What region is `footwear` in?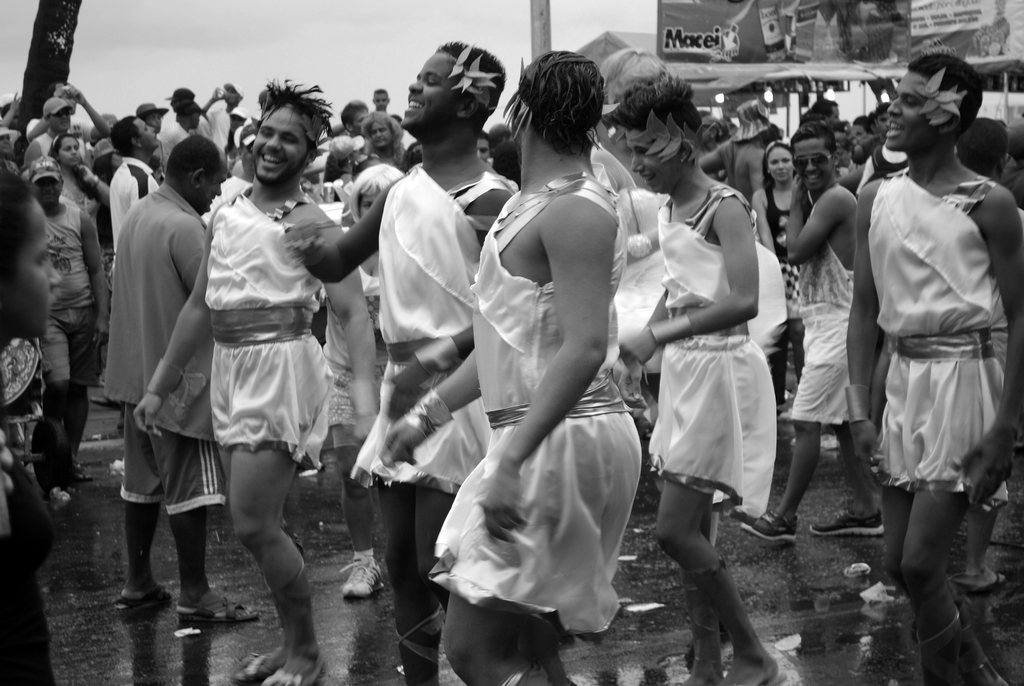
left=109, top=582, right=172, bottom=618.
